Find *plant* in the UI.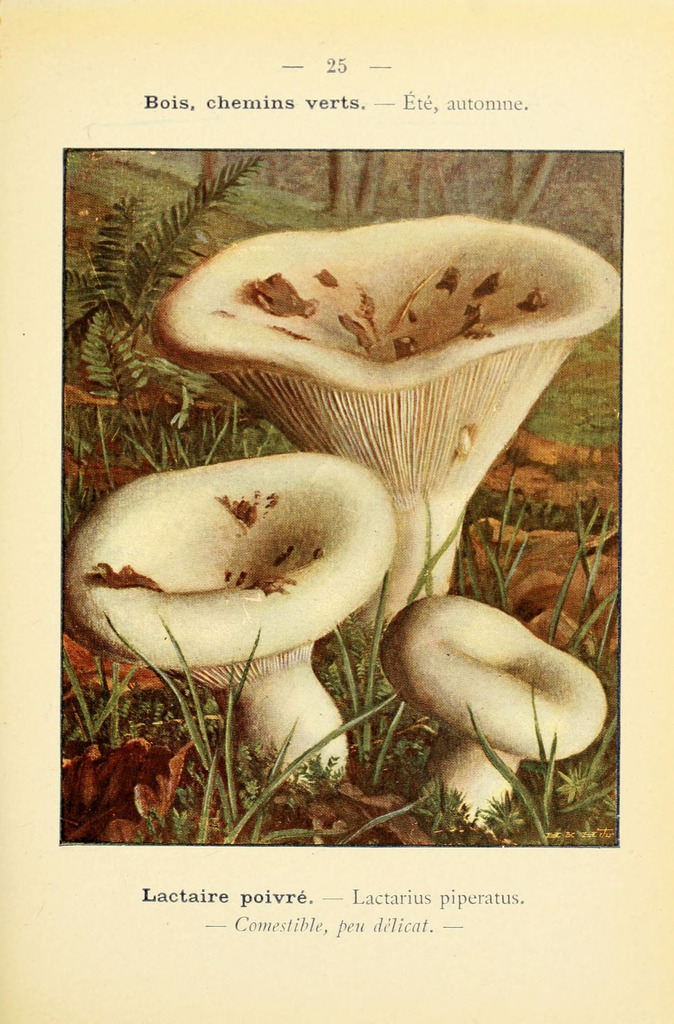
UI element at region(62, 150, 624, 841).
